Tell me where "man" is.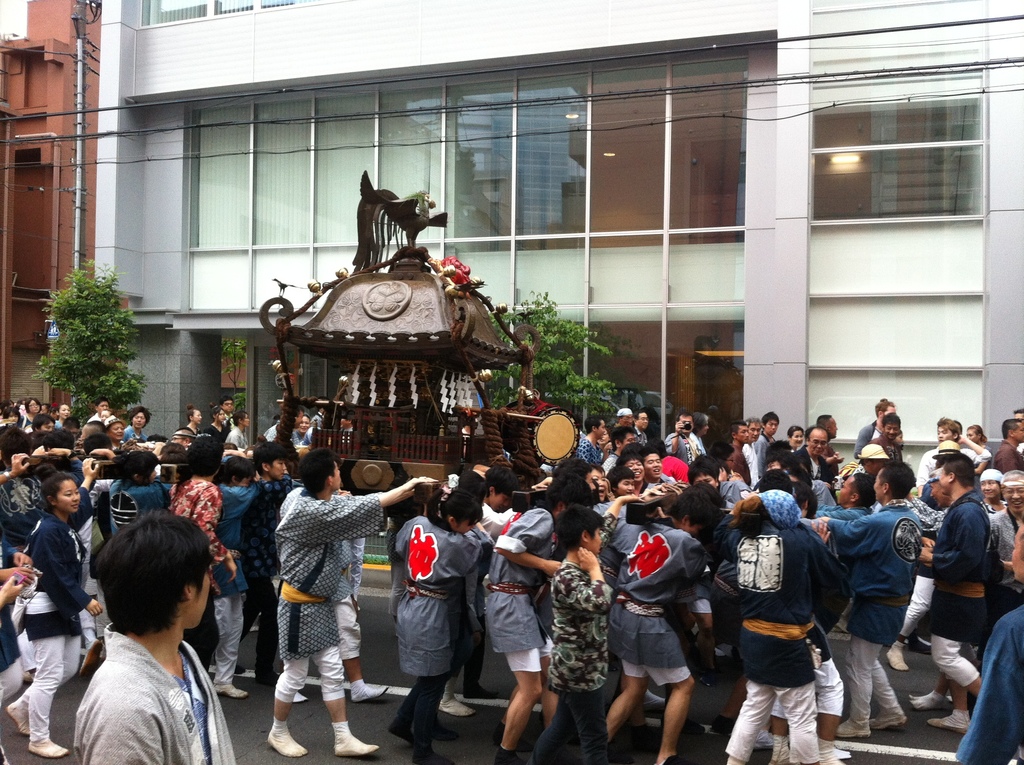
"man" is at 918/453/989/726.
